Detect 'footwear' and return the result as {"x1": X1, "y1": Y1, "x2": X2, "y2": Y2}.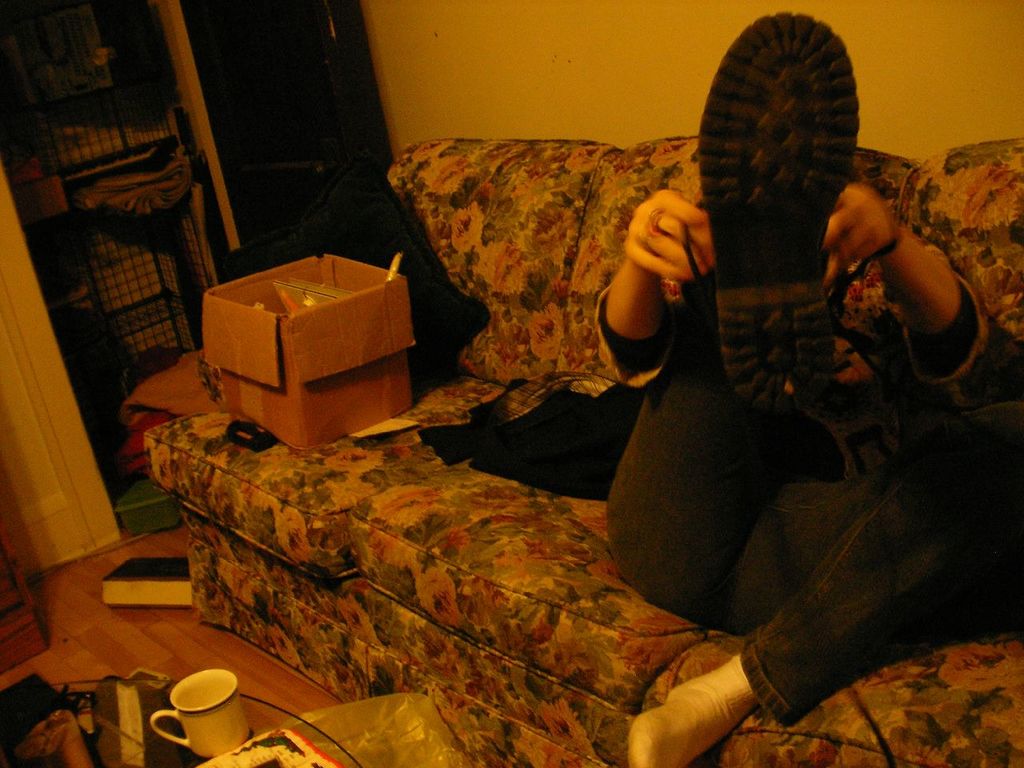
{"x1": 695, "y1": 5, "x2": 839, "y2": 414}.
